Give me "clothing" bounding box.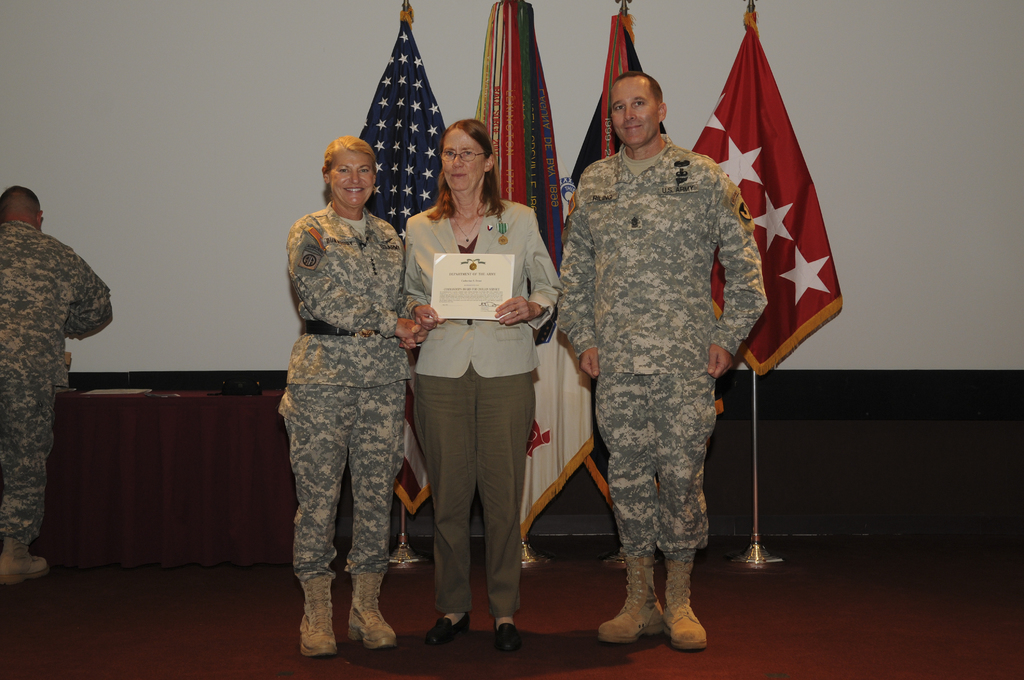
x1=403, y1=198, x2=563, y2=615.
